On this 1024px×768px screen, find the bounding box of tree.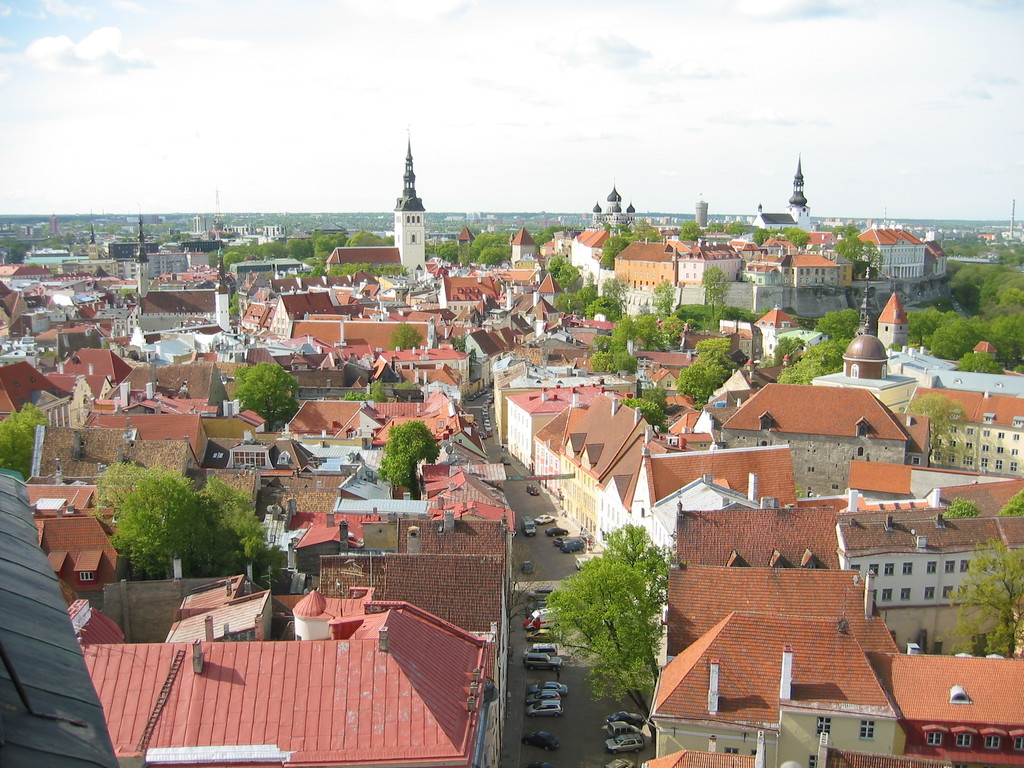
Bounding box: 582:296:622:324.
